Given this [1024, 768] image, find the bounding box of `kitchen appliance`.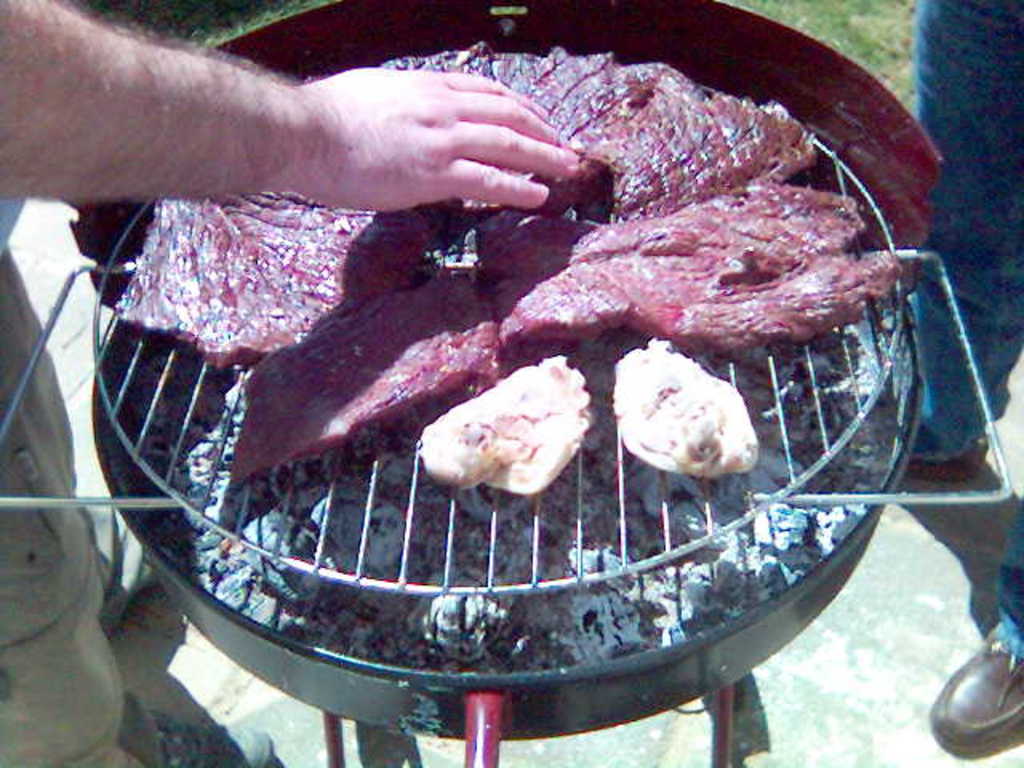
rect(0, 35, 971, 765).
